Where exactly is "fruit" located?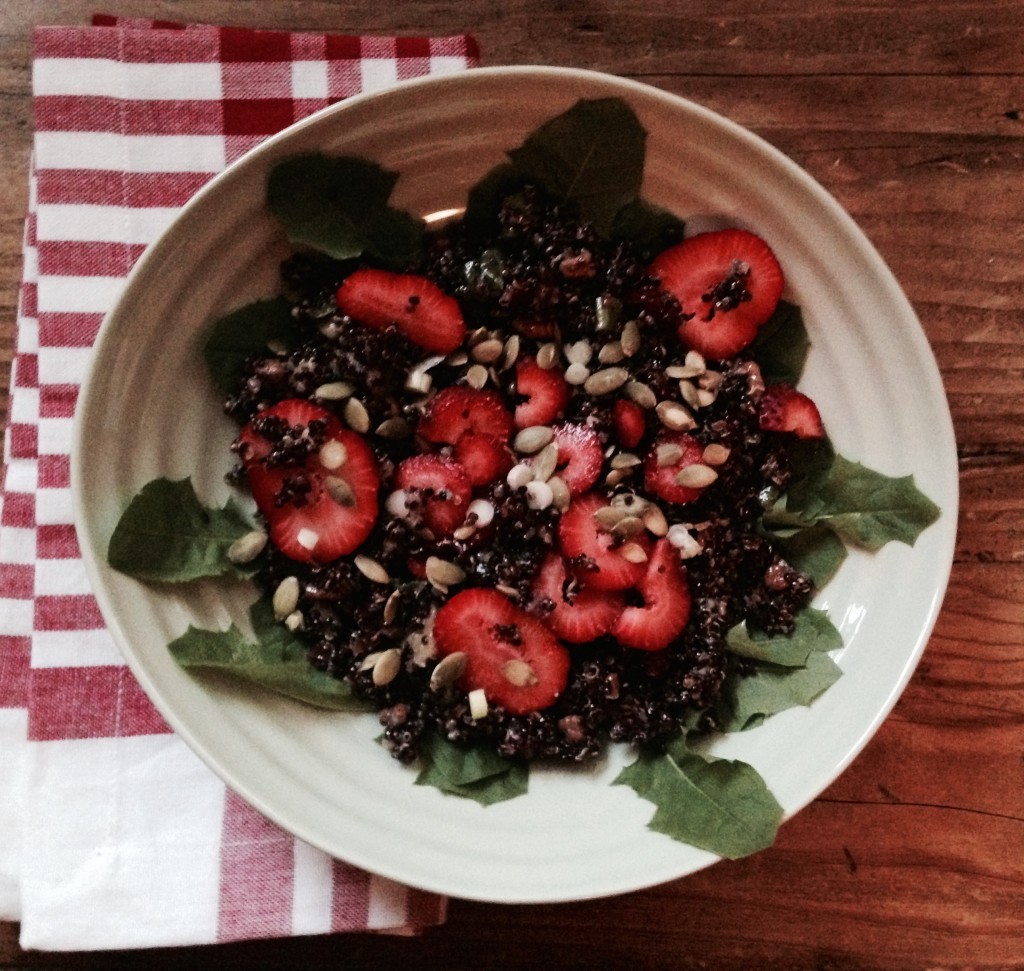
Its bounding box is select_region(415, 387, 508, 441).
